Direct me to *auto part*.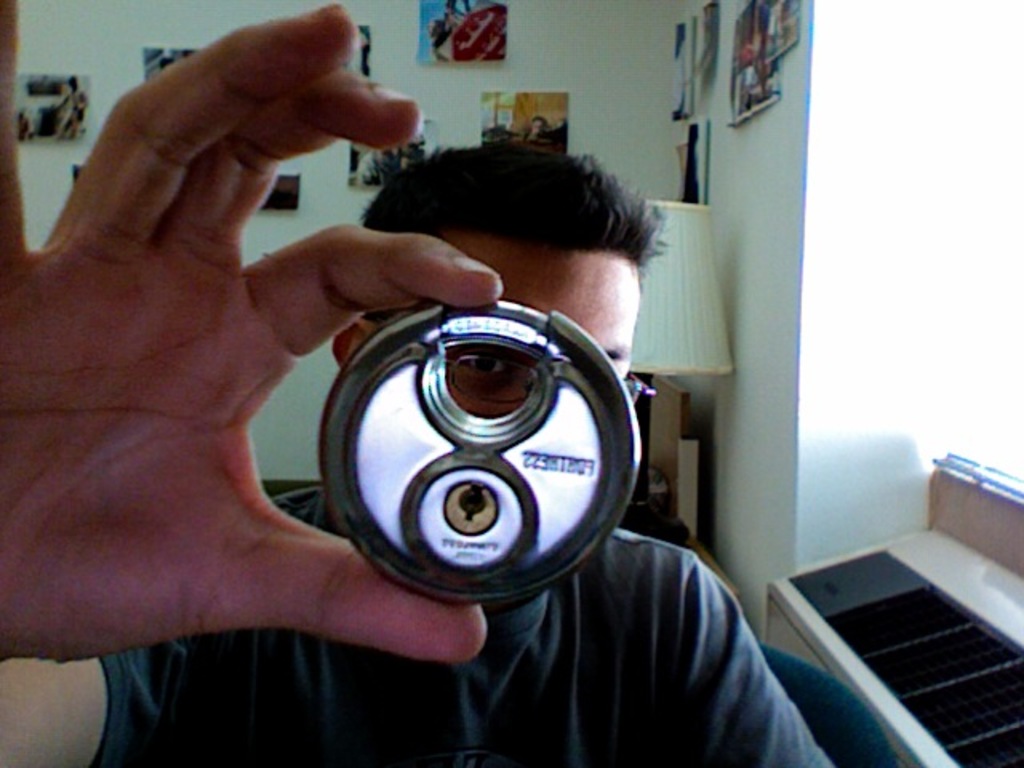
Direction: [312, 301, 651, 613].
